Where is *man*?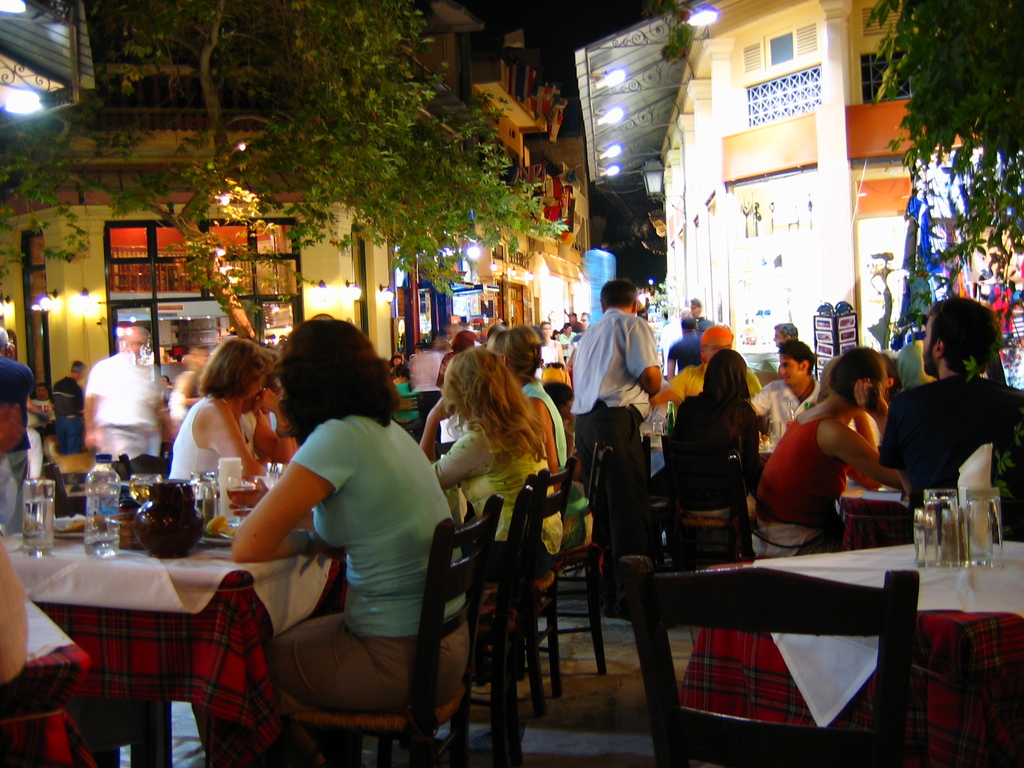
(0, 322, 36, 531).
